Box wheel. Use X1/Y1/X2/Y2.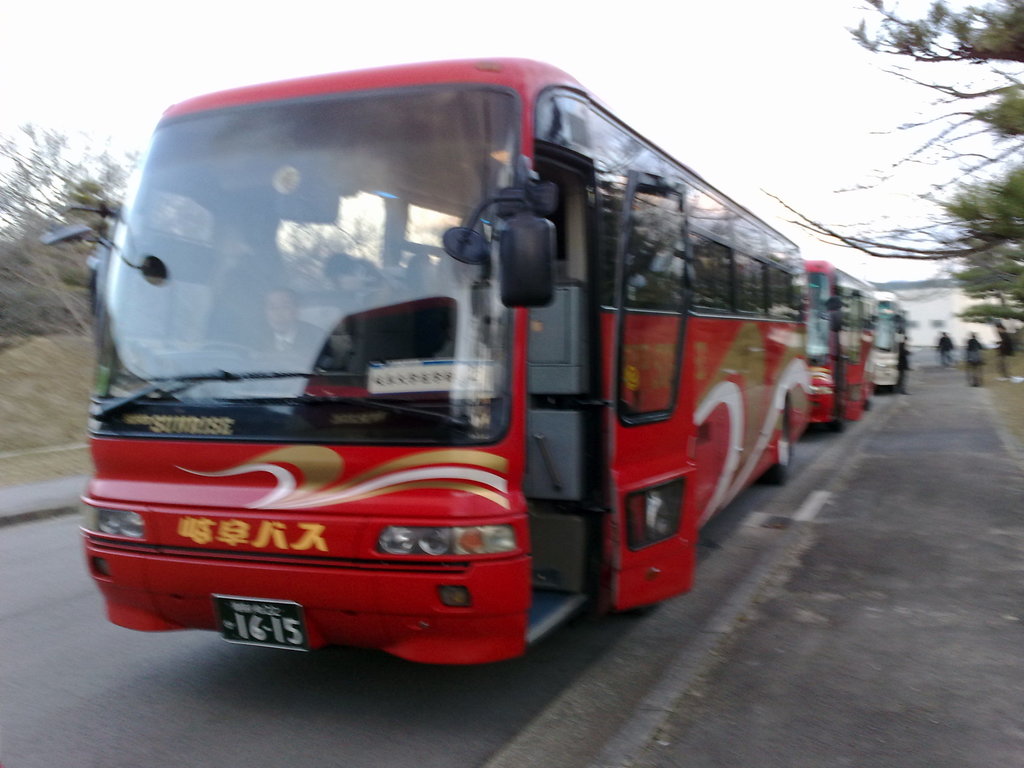
200/340/266/365.
